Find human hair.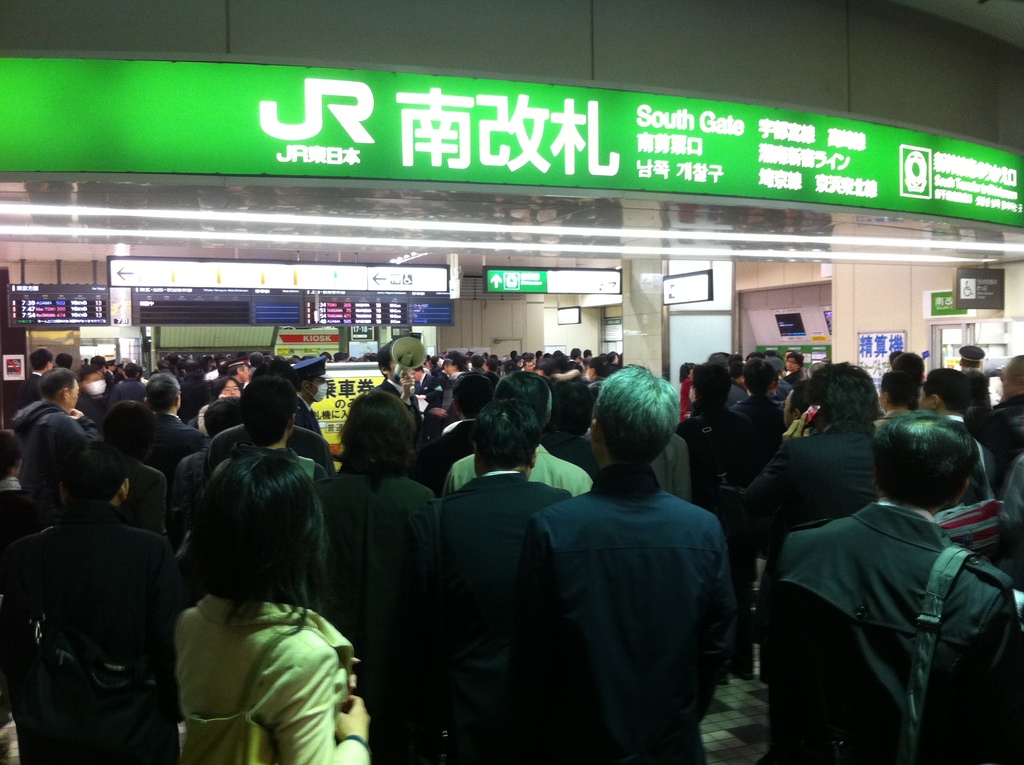
(141, 374, 177, 418).
